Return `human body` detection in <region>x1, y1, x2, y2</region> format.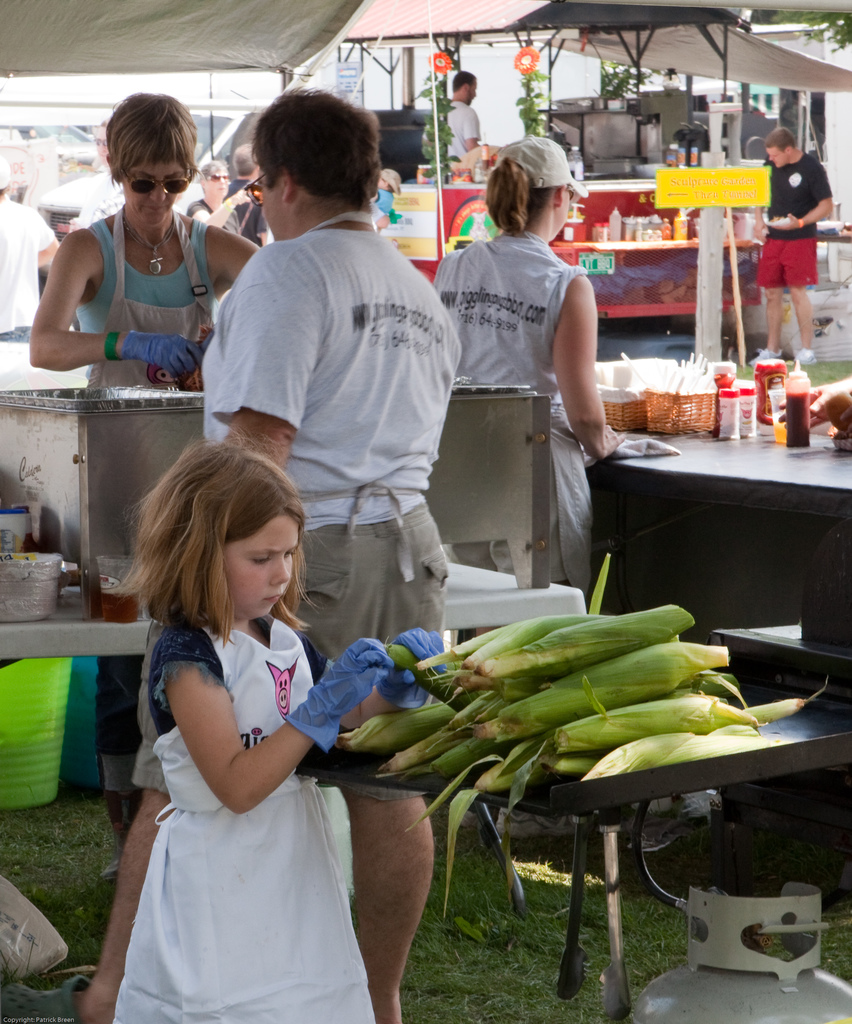
<region>225, 175, 277, 245</region>.
